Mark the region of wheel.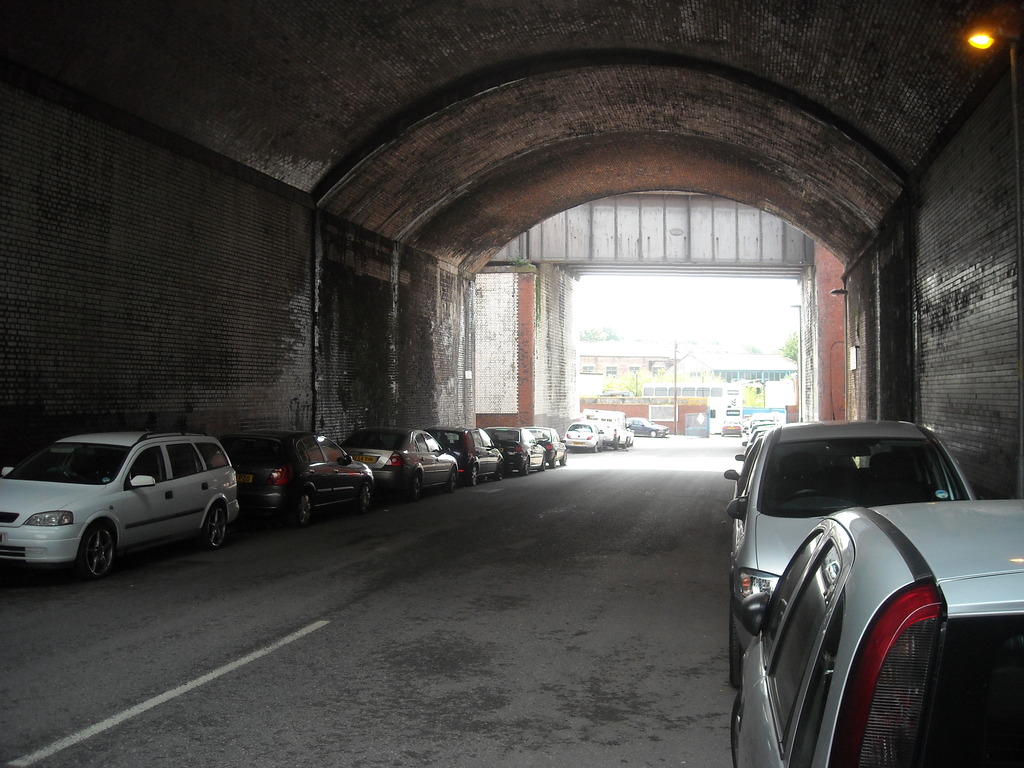
Region: select_region(445, 470, 455, 490).
